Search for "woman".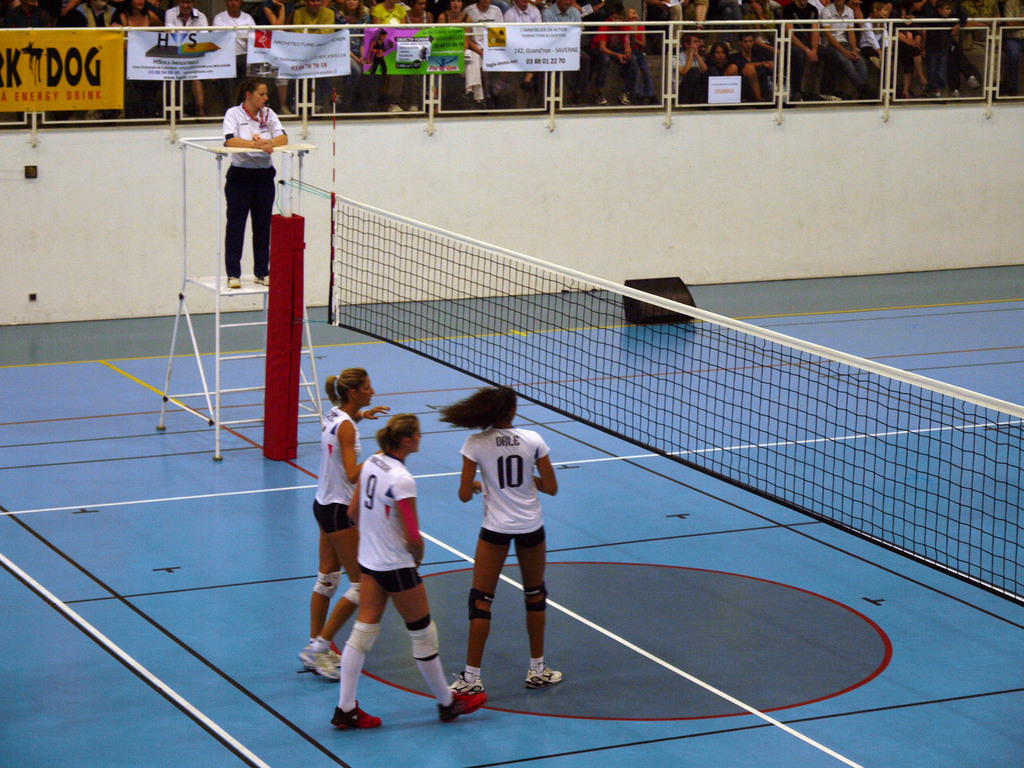
Found at locate(219, 79, 292, 291).
